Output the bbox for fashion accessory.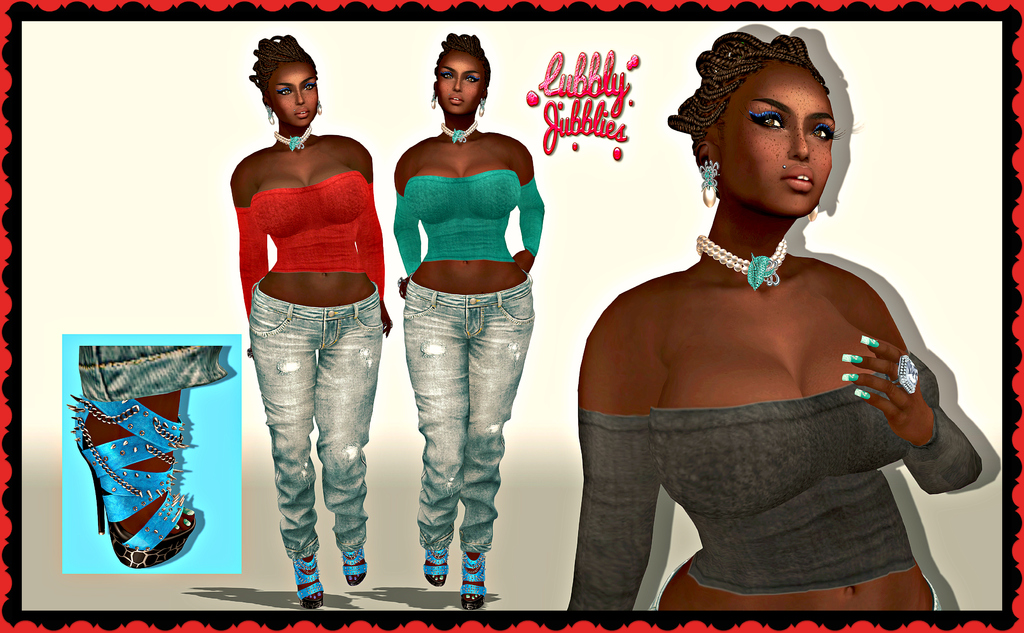
(x1=342, y1=543, x2=362, y2=586).
